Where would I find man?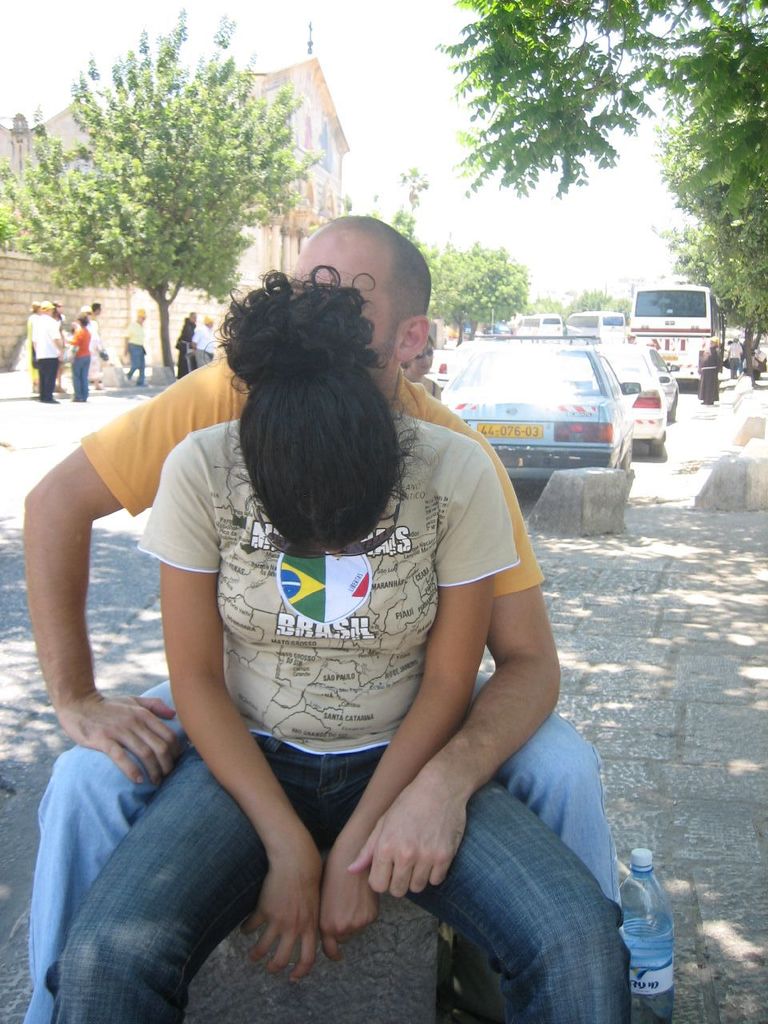
At (169,310,201,383).
